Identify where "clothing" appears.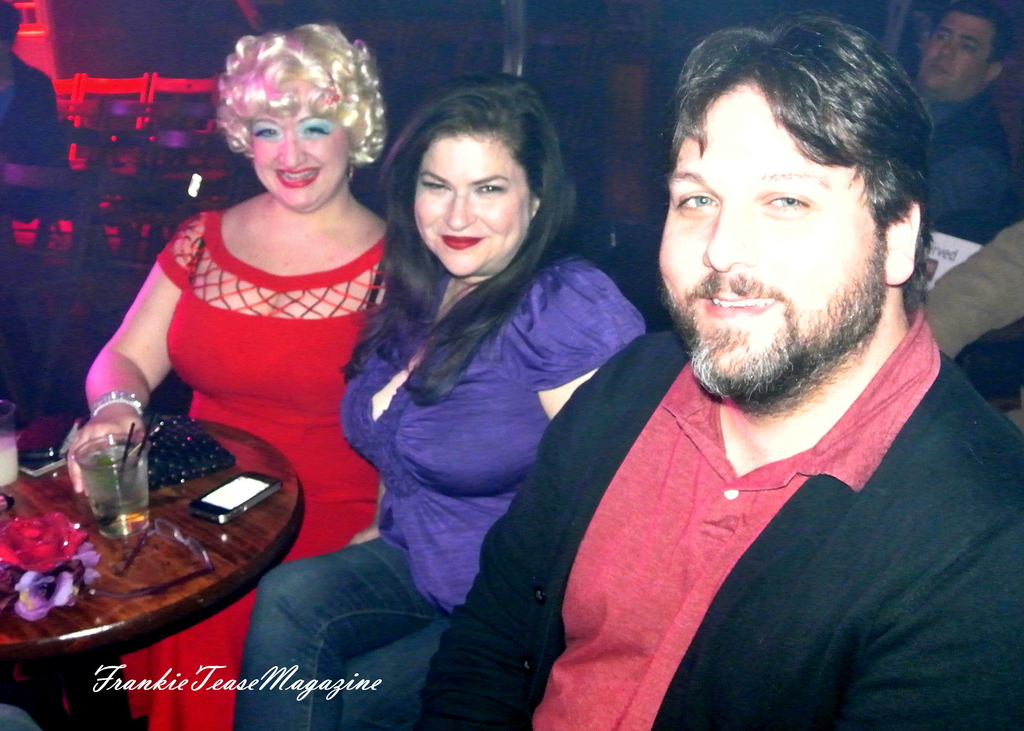
Appears at rect(113, 207, 389, 730).
